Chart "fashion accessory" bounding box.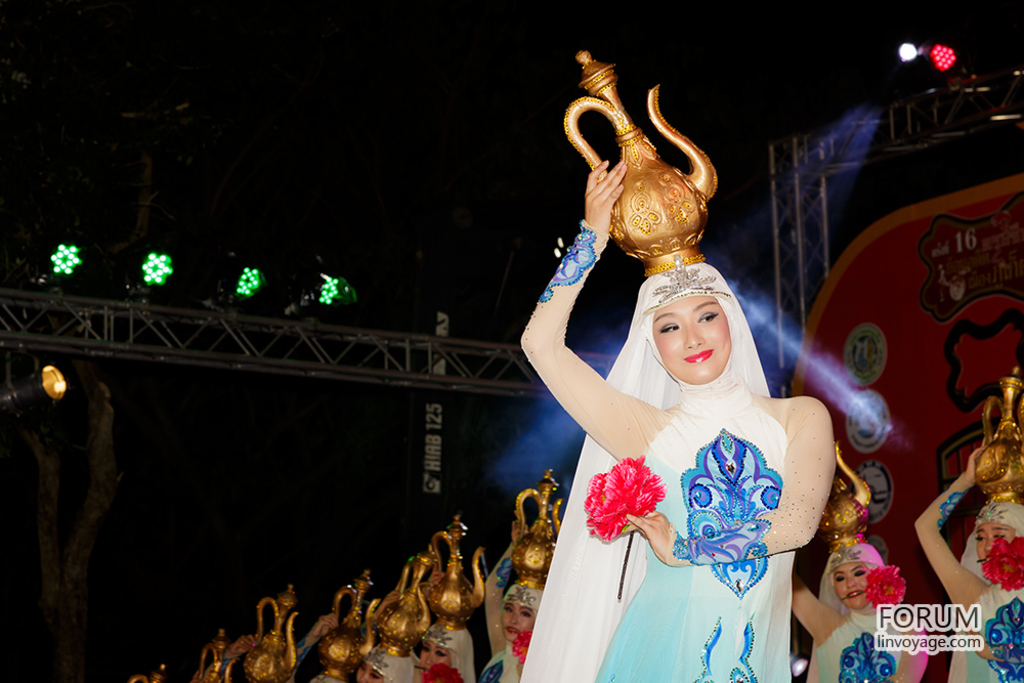
Charted: 430:509:490:629.
